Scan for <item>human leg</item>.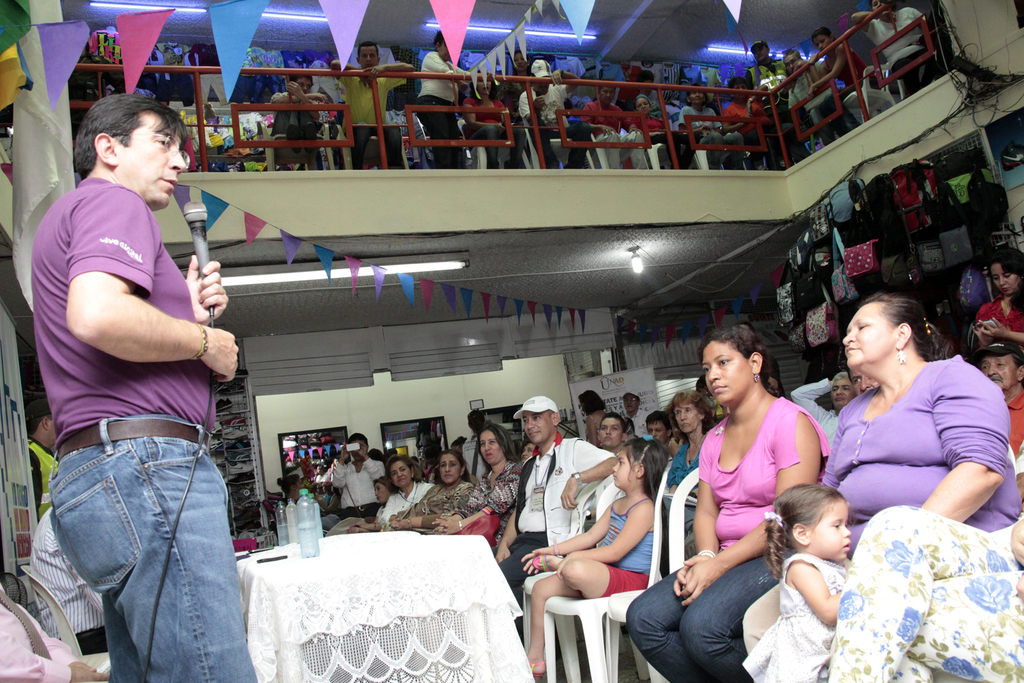
Scan result: <box>528,561,652,679</box>.
